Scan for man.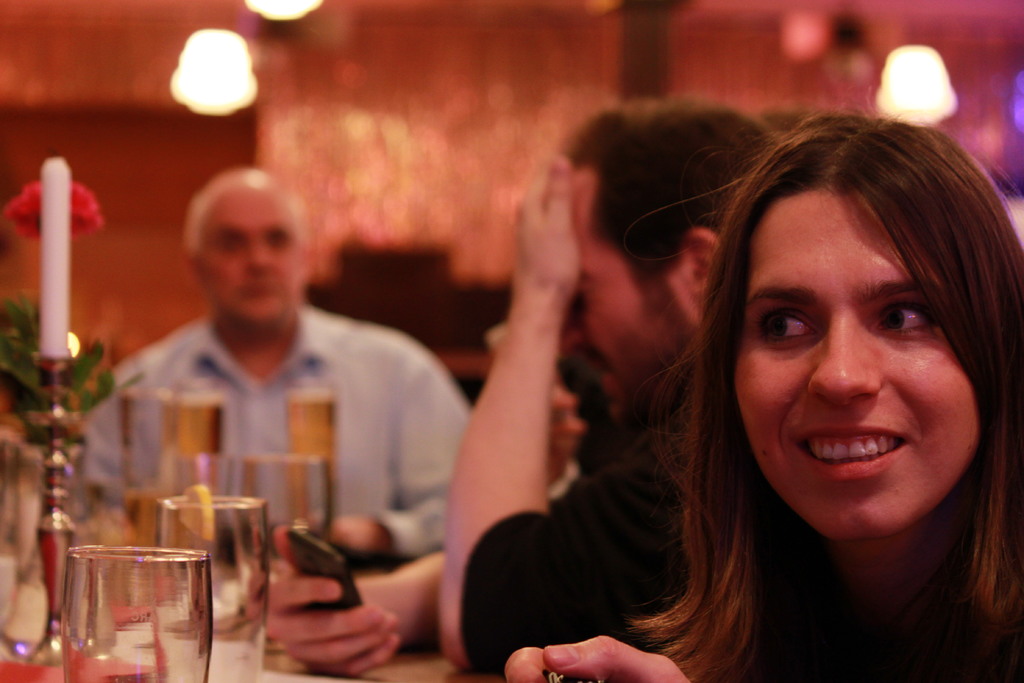
Scan result: box(246, 89, 783, 679).
